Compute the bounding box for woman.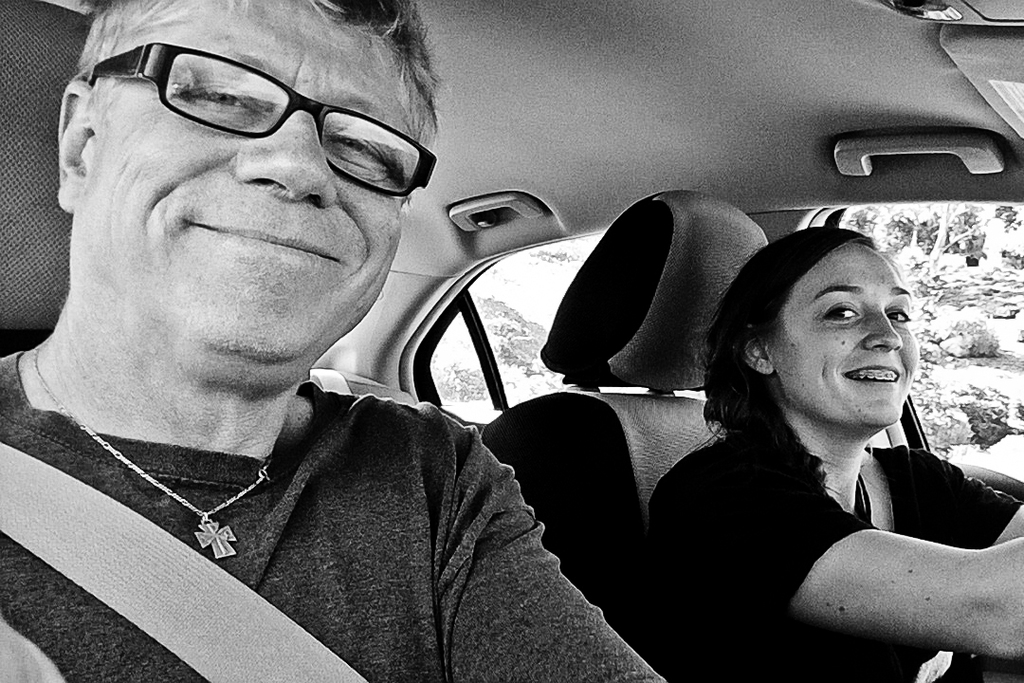
box(646, 189, 1010, 682).
